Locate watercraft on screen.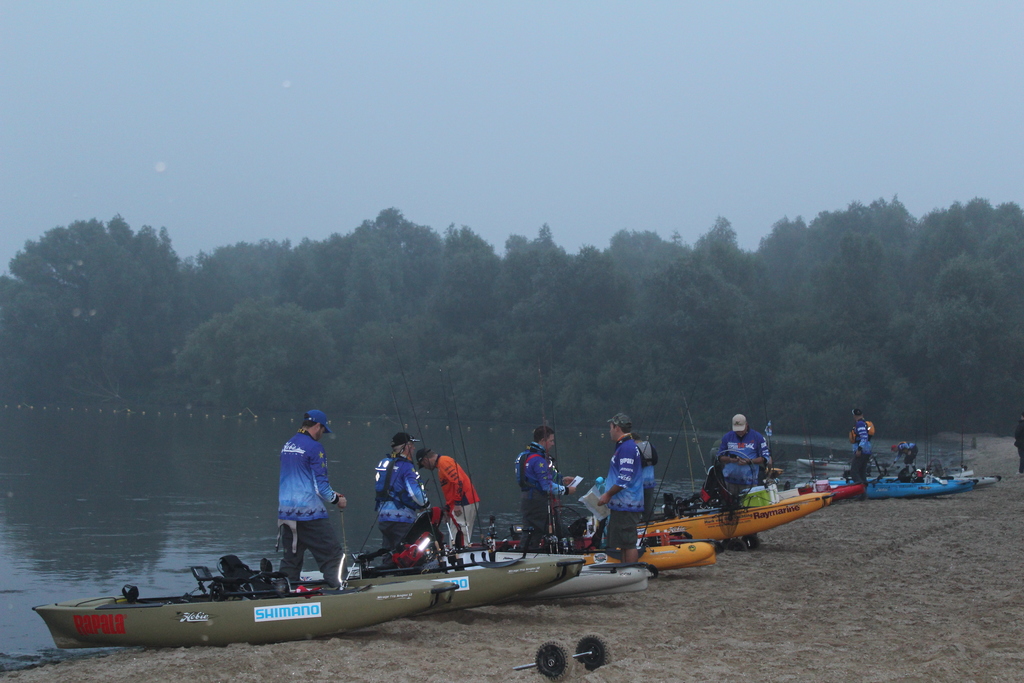
On screen at select_region(599, 544, 717, 573).
